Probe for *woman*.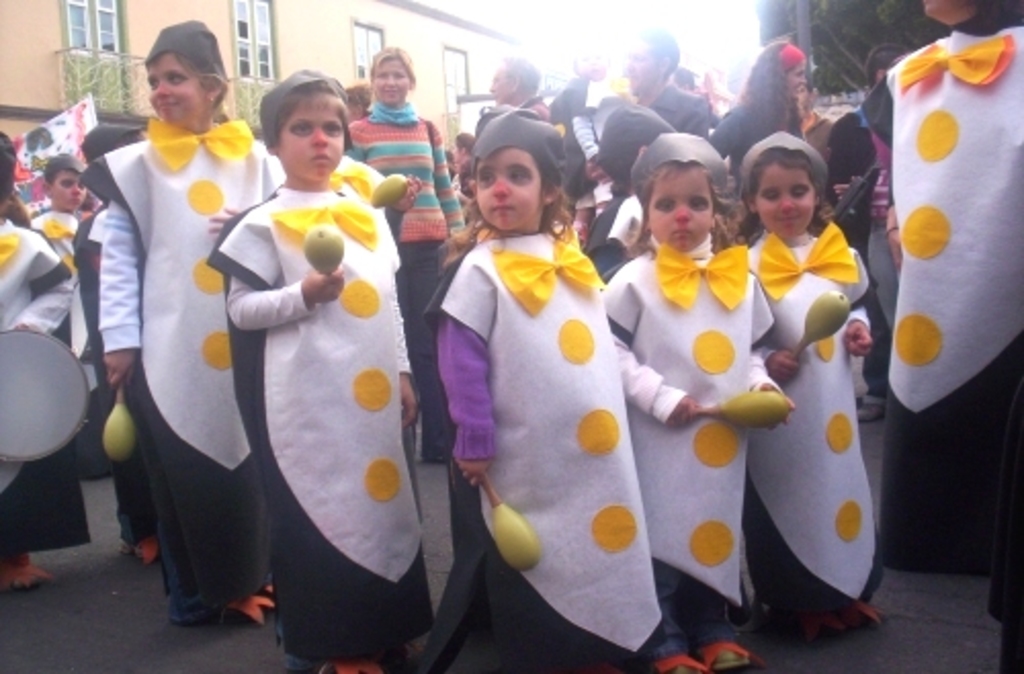
Probe result: rect(348, 43, 467, 461).
